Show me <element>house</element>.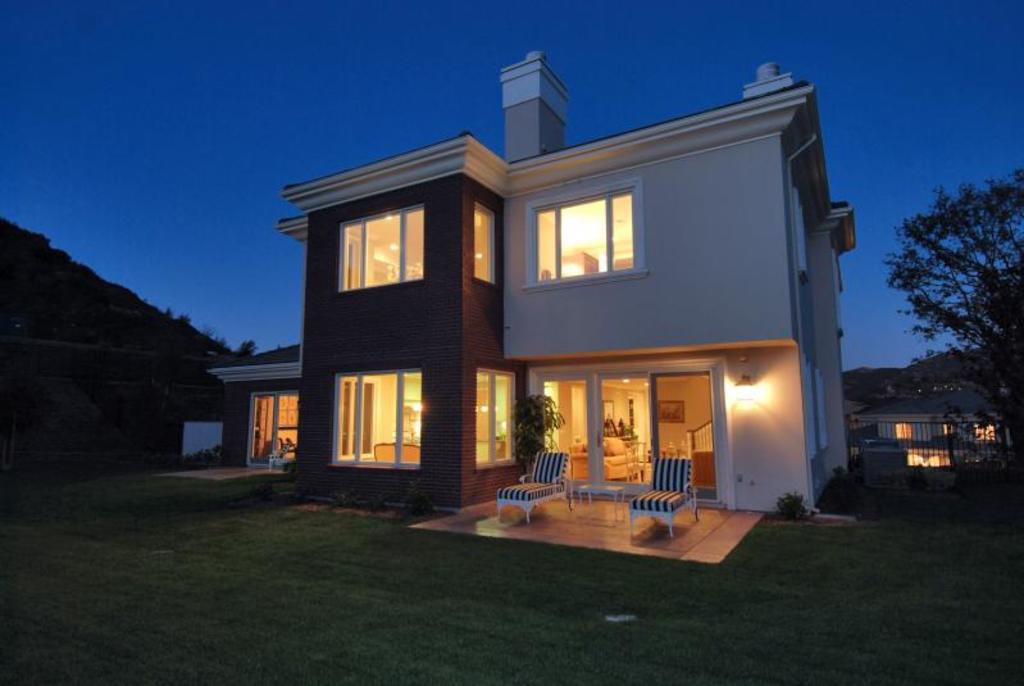
<element>house</element> is here: x1=846 y1=376 x2=1015 y2=496.
